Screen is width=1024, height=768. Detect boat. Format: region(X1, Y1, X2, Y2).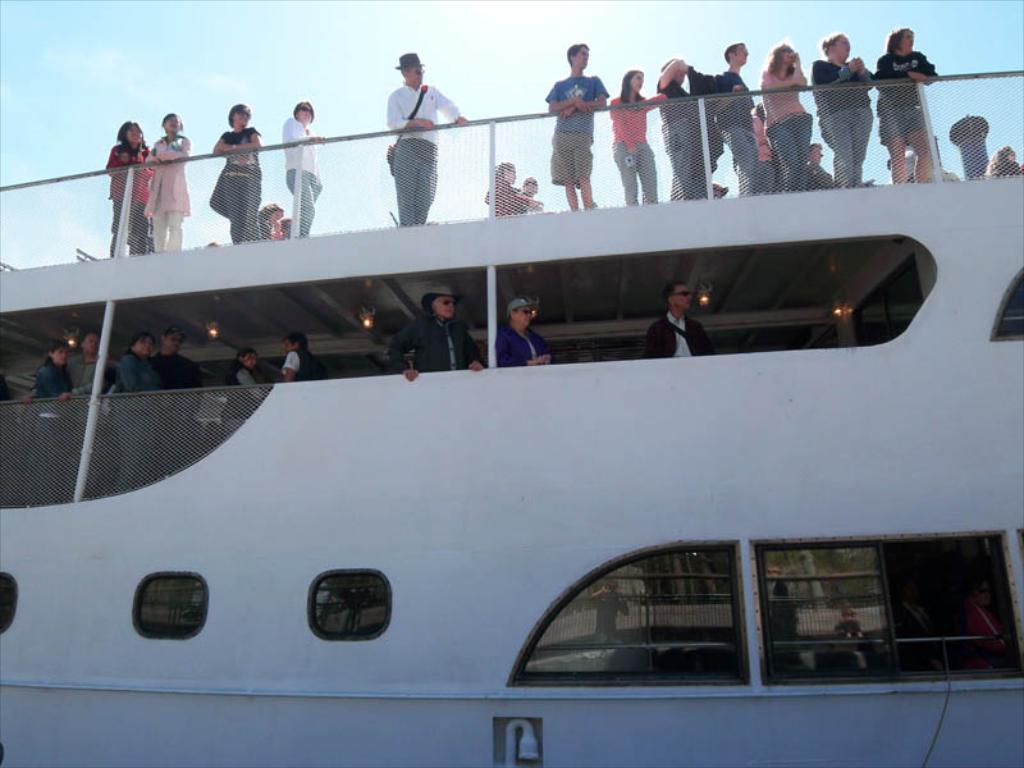
region(0, 65, 1023, 767).
